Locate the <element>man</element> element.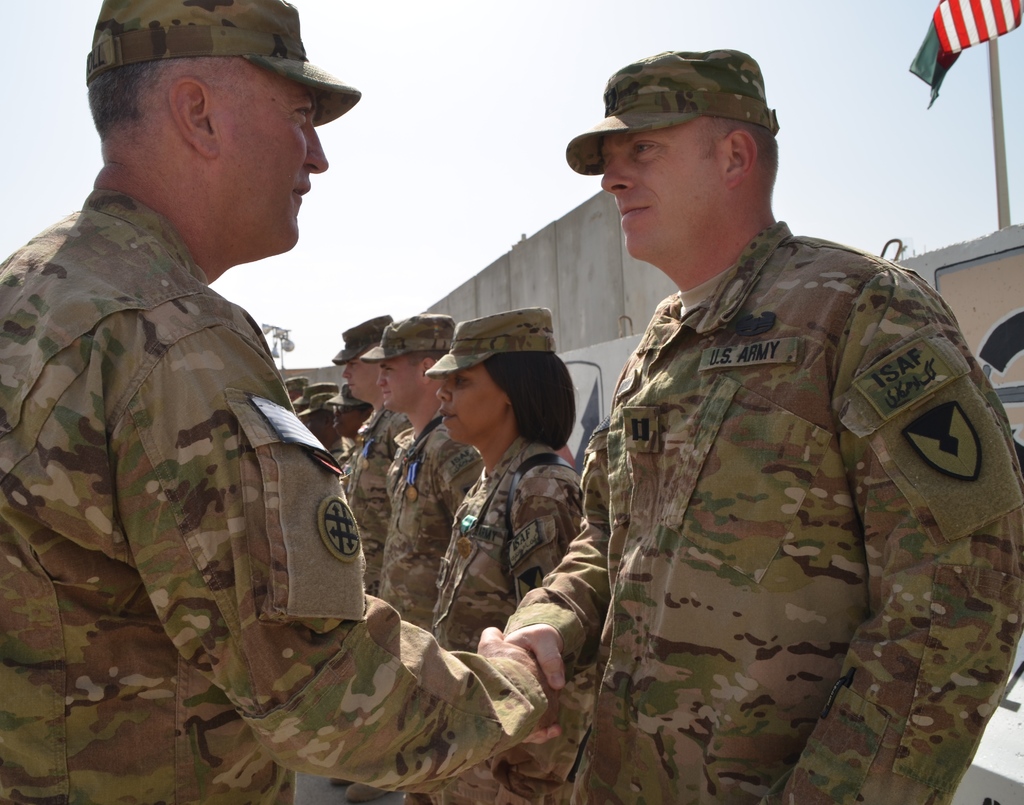
Element bbox: rect(359, 318, 483, 636).
